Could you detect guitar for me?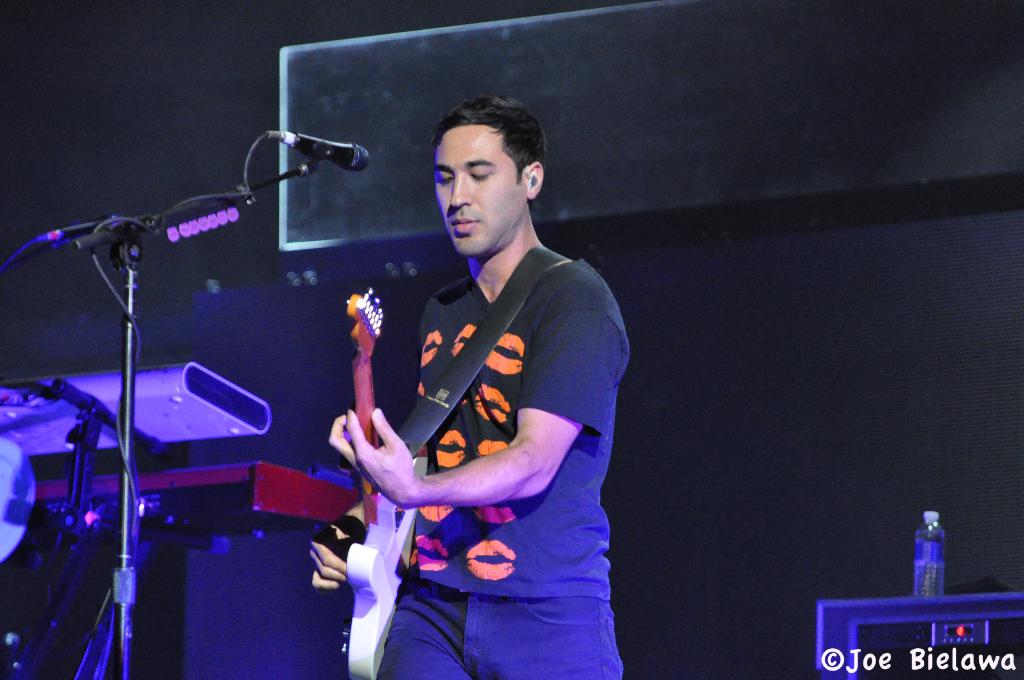
Detection result: bbox(333, 288, 429, 679).
